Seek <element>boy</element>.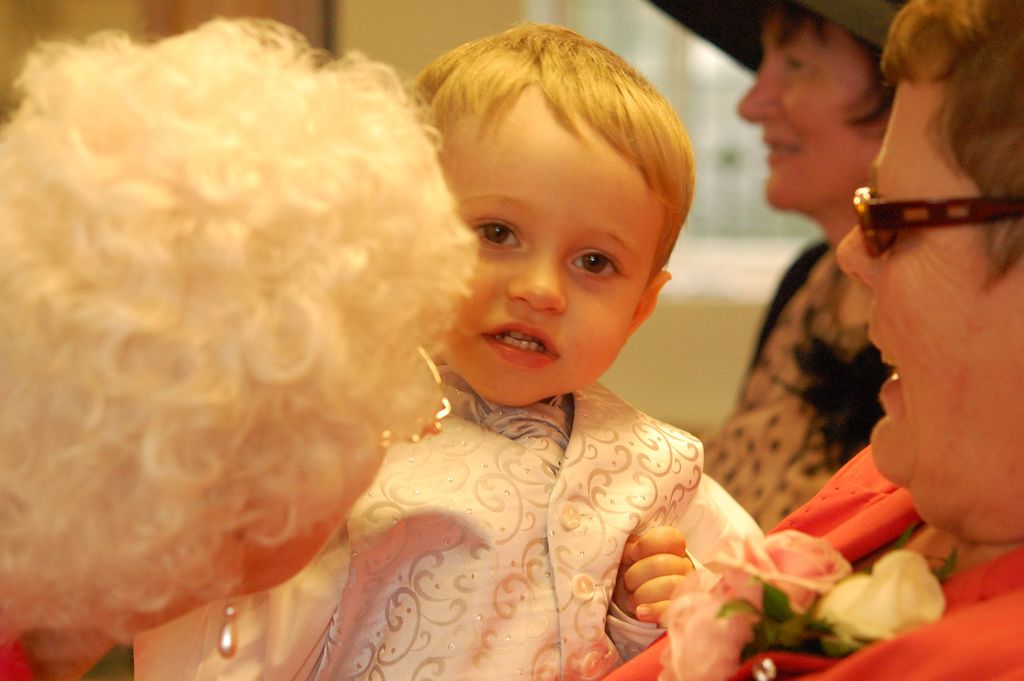
<region>303, 36, 797, 648</region>.
